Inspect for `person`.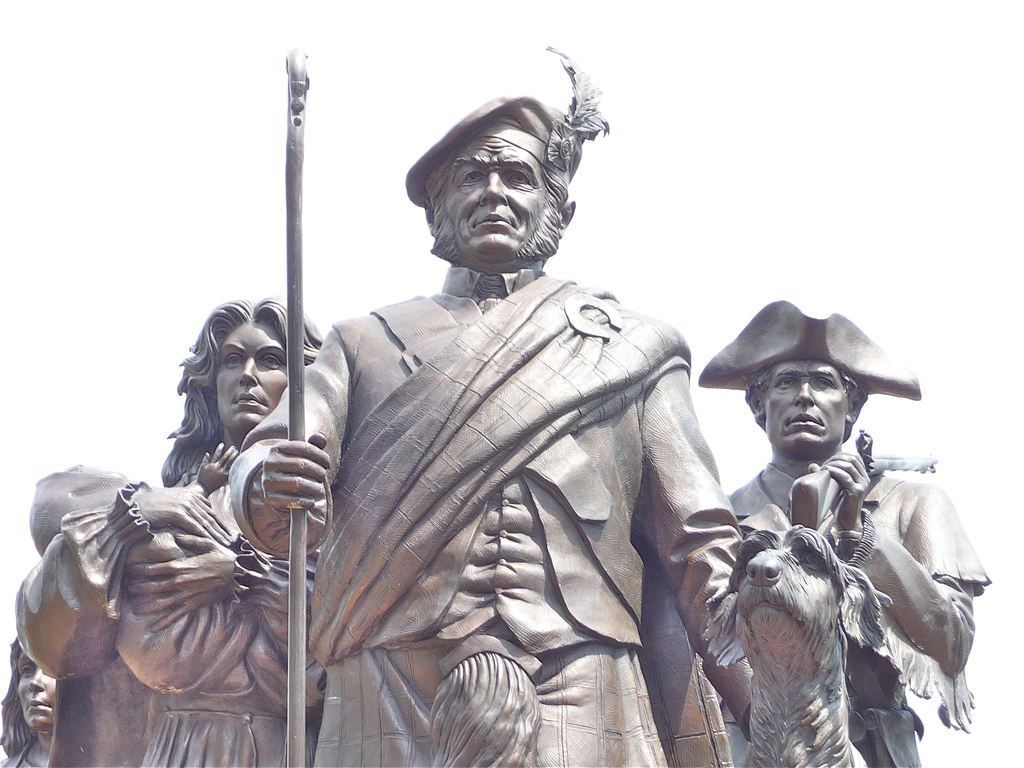
Inspection: crop(693, 298, 992, 767).
